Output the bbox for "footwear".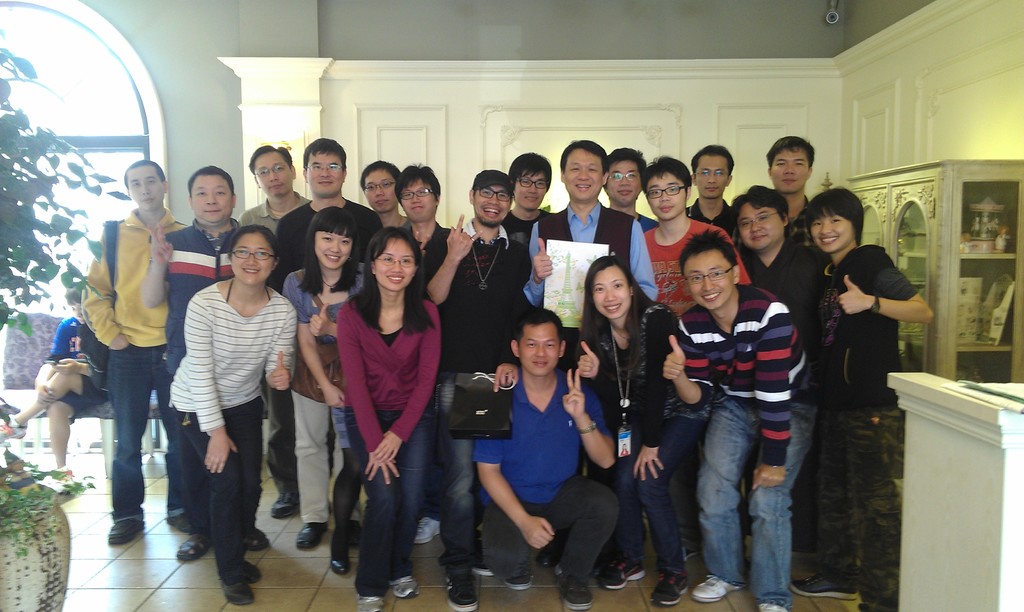
325,552,354,570.
